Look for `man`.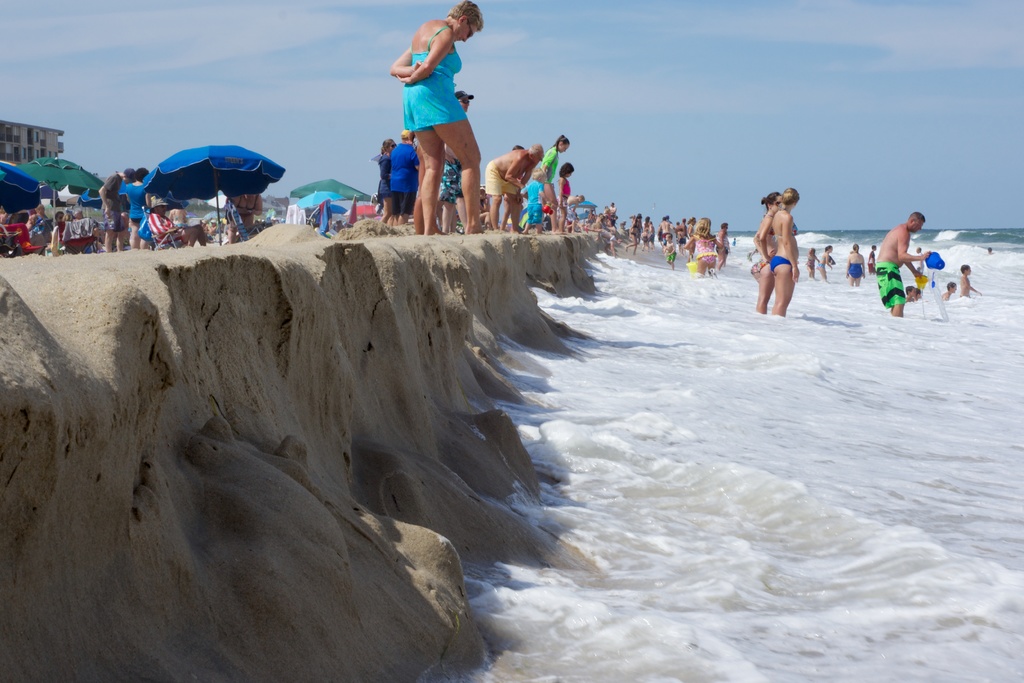
Found: crop(385, 124, 422, 227).
